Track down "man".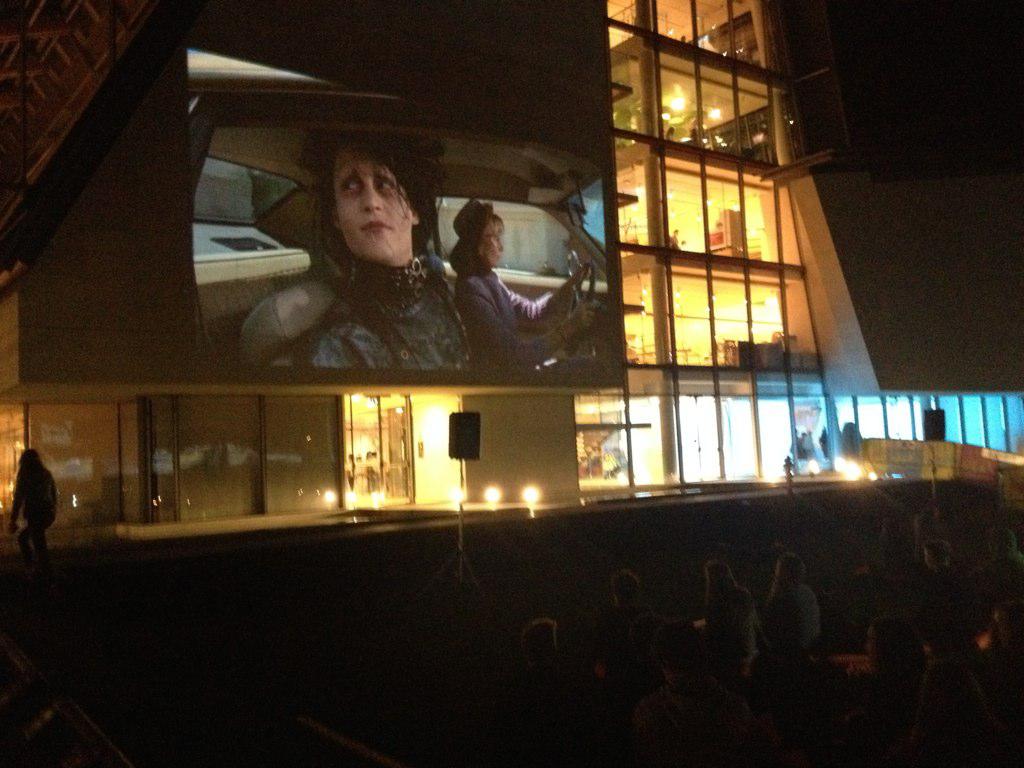
Tracked to {"x1": 294, "y1": 134, "x2": 615, "y2": 369}.
